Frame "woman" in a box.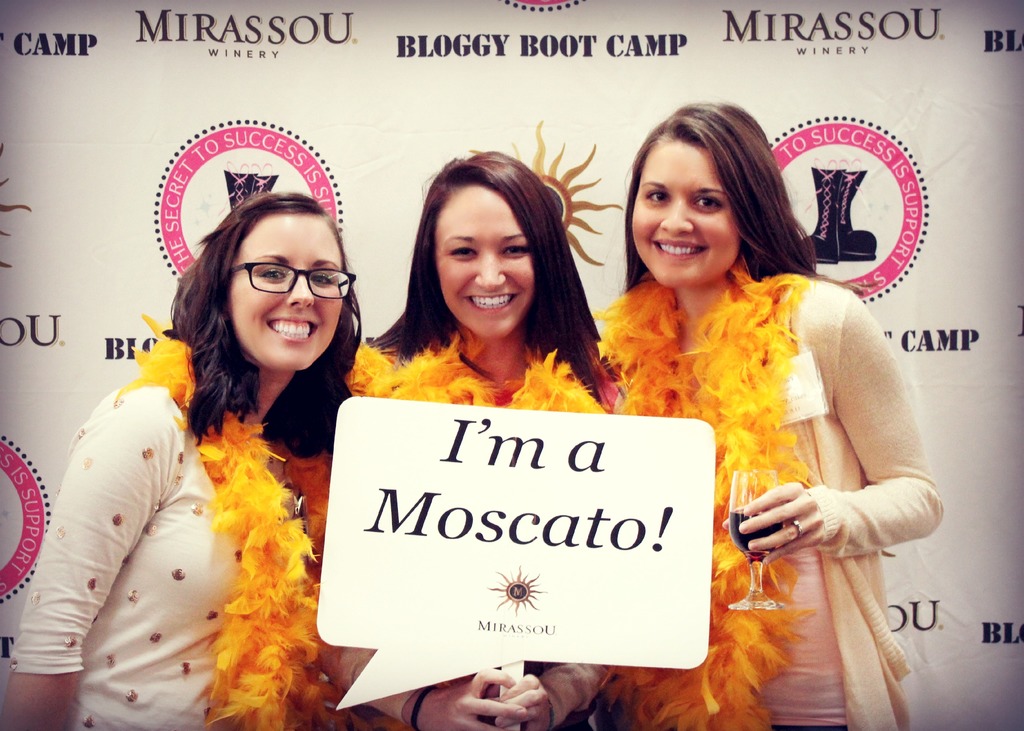
<region>340, 149, 632, 730</region>.
